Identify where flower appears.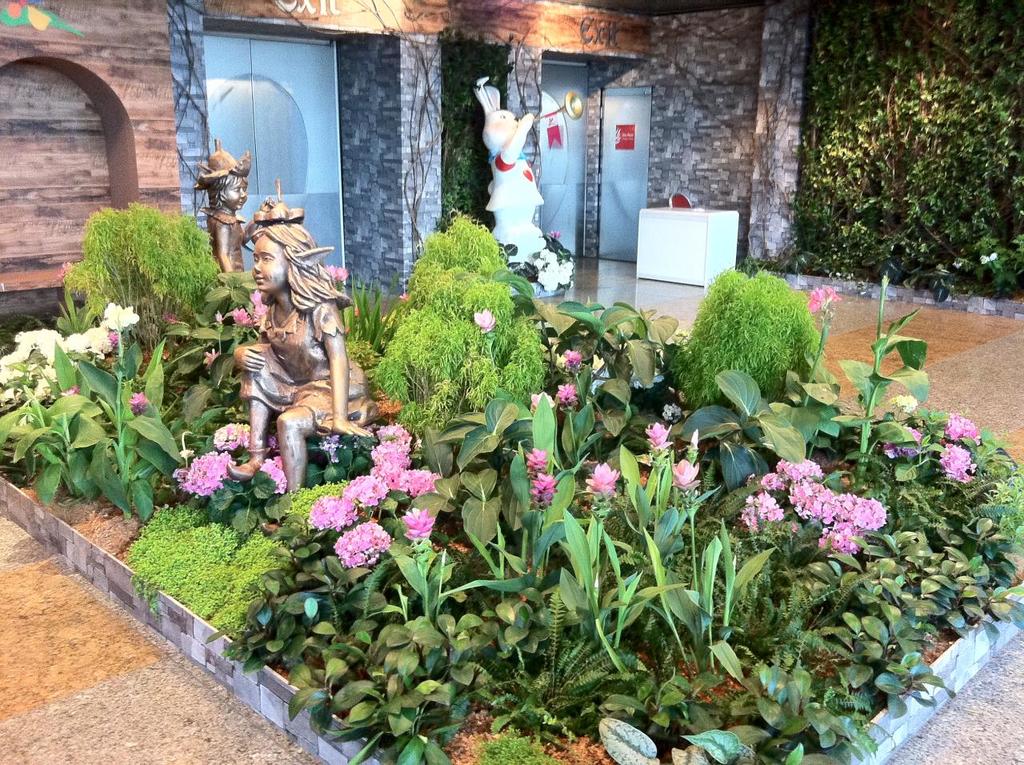
Appears at box=[530, 393, 556, 410].
